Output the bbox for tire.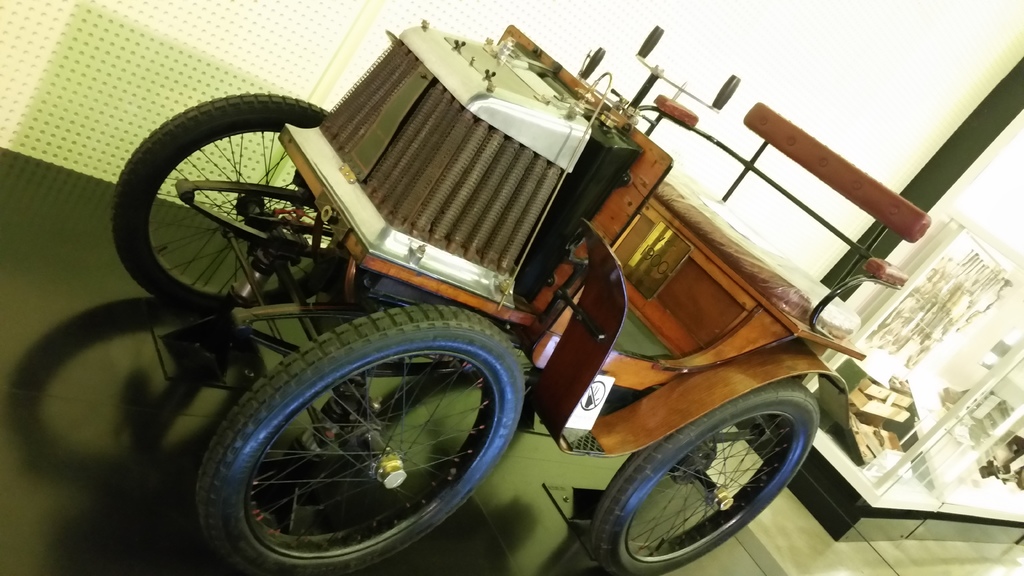
[x1=591, y1=377, x2=818, y2=575].
